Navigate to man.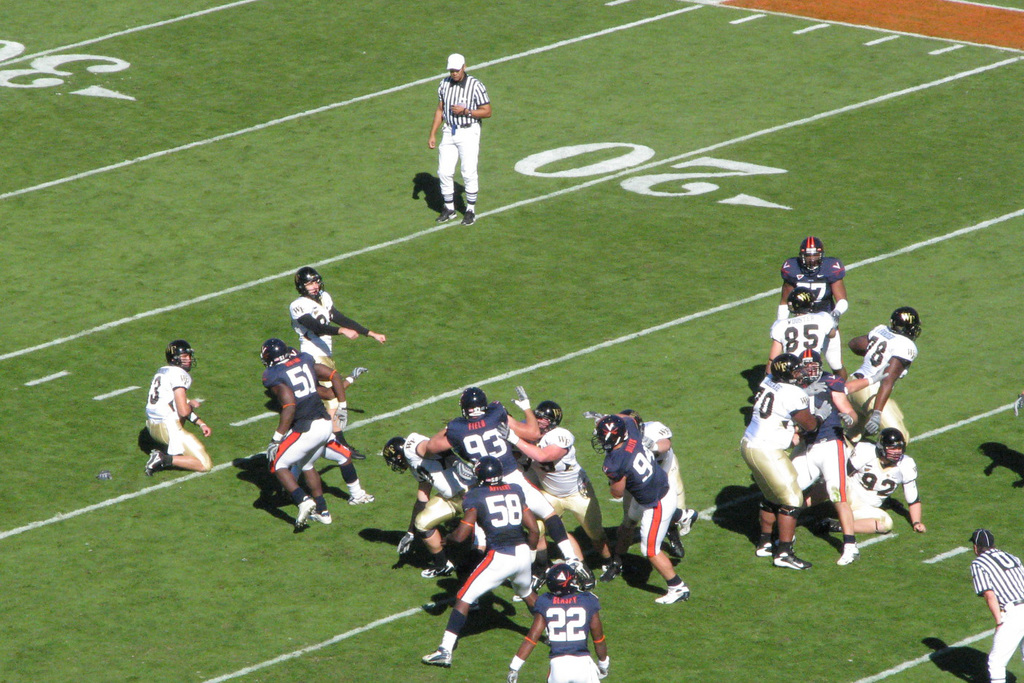
Navigation target: 968 530 1020 680.
